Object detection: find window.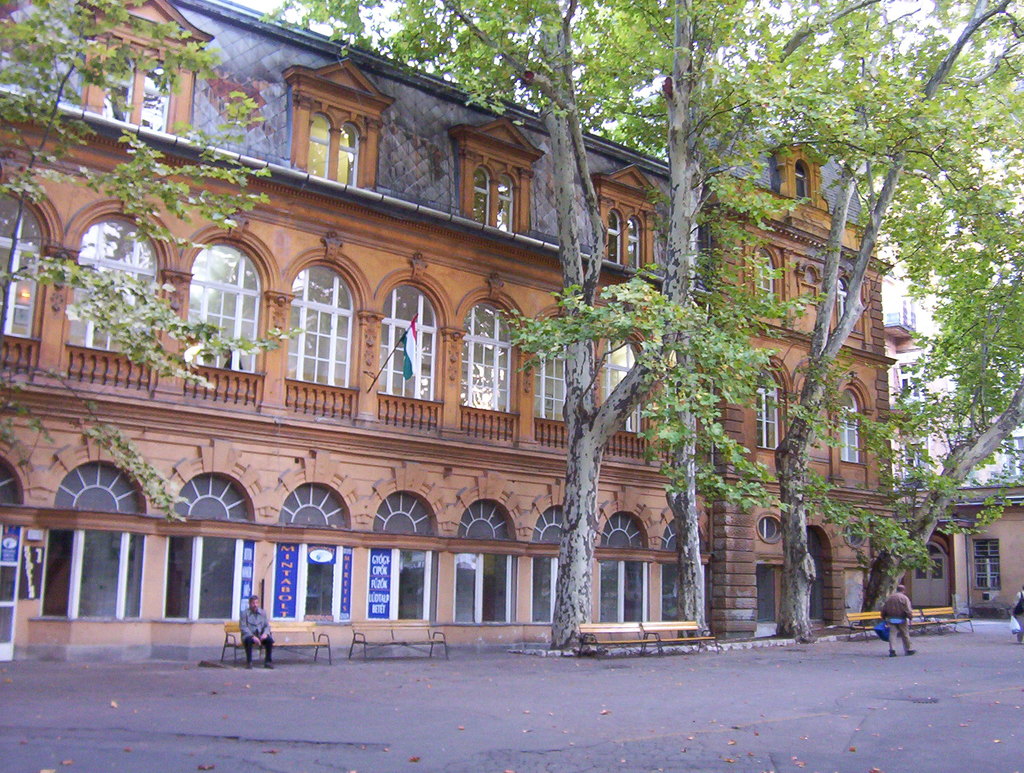
detection(601, 329, 638, 429).
